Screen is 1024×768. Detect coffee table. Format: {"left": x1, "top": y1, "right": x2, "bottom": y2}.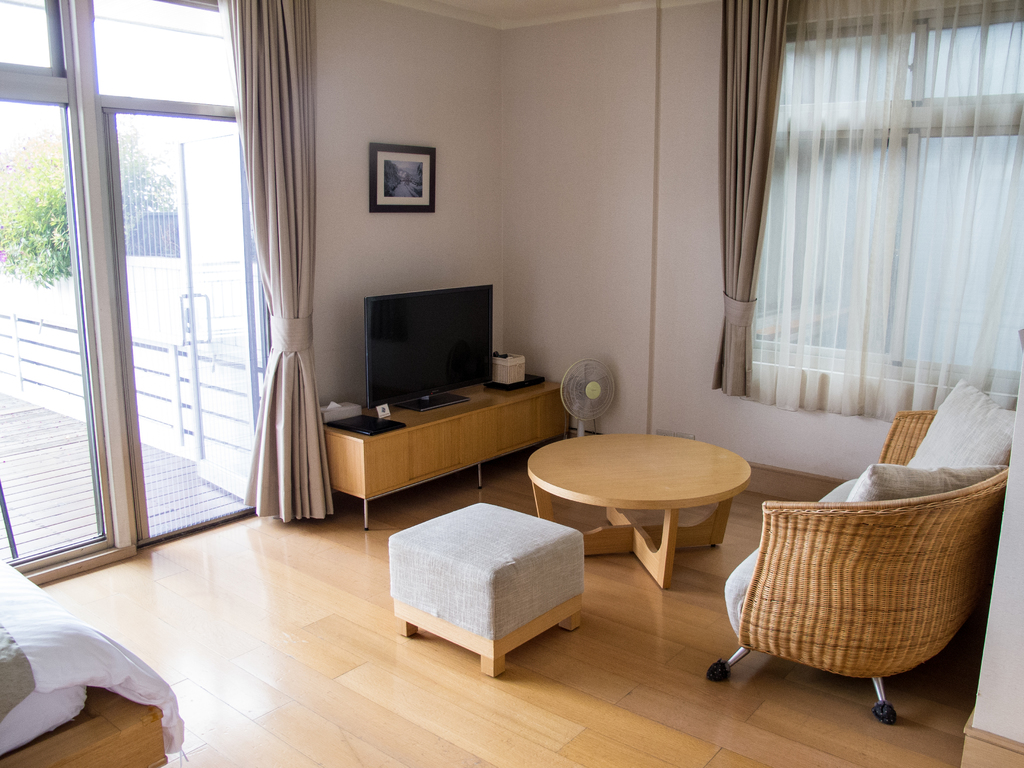
{"left": 526, "top": 431, "right": 746, "bottom": 587}.
